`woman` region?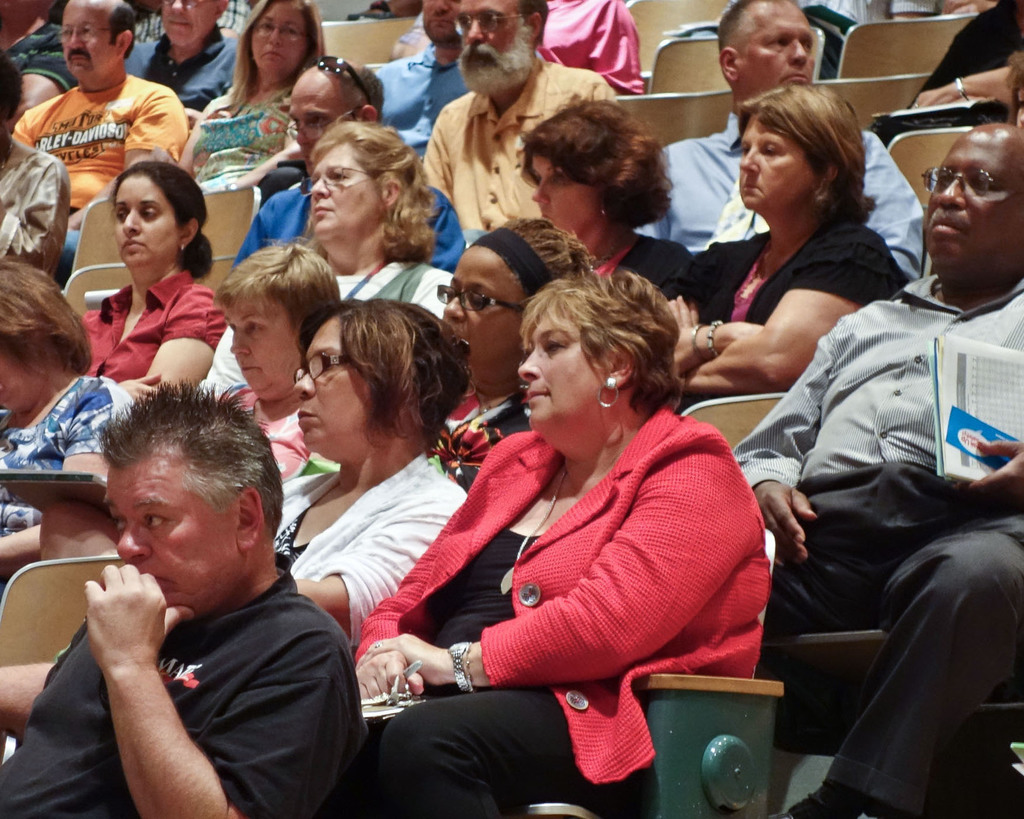
BBox(518, 83, 702, 306)
